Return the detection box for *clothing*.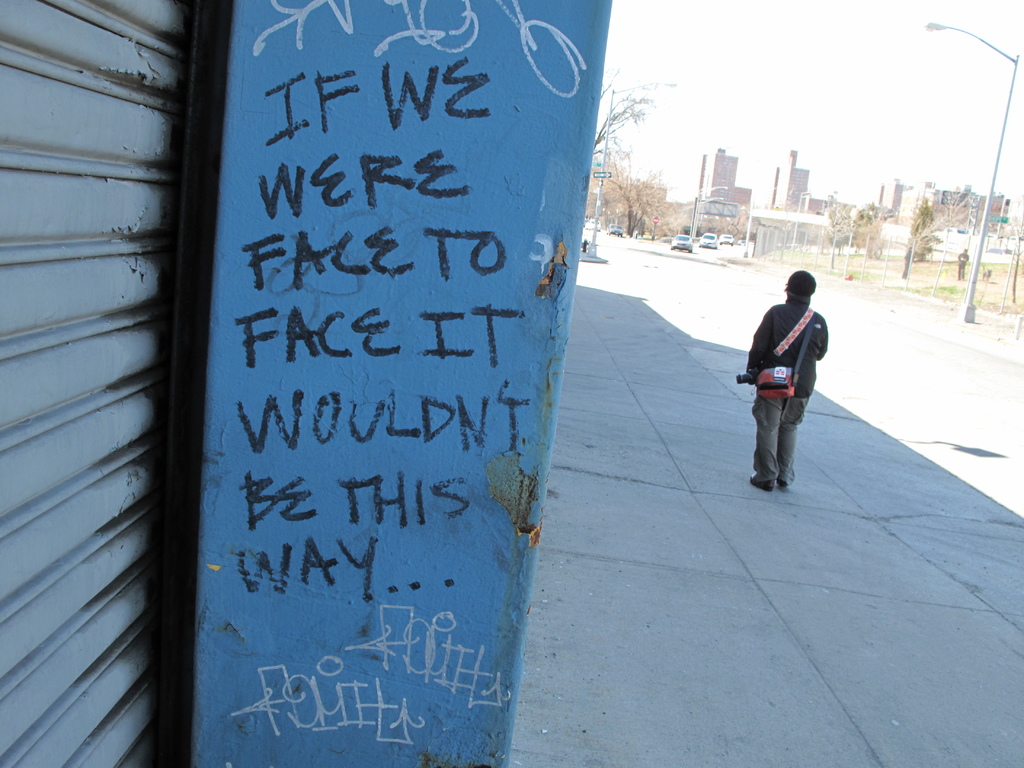
(739, 261, 836, 480).
